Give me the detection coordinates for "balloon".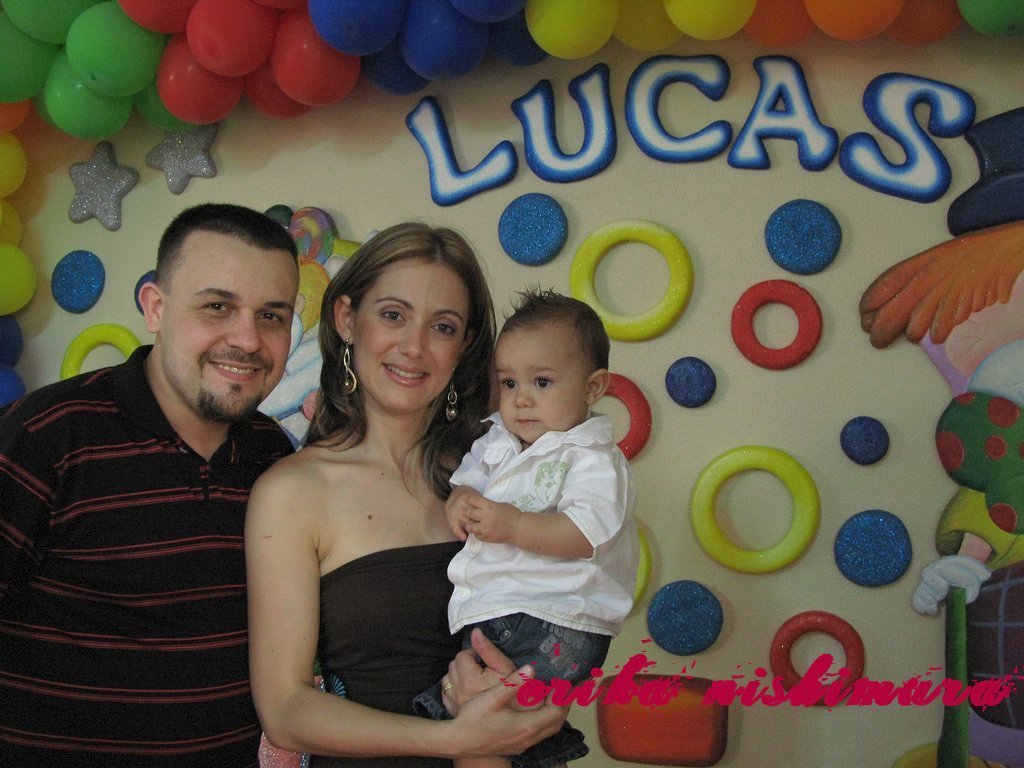
x1=880, y1=0, x2=949, y2=49.
